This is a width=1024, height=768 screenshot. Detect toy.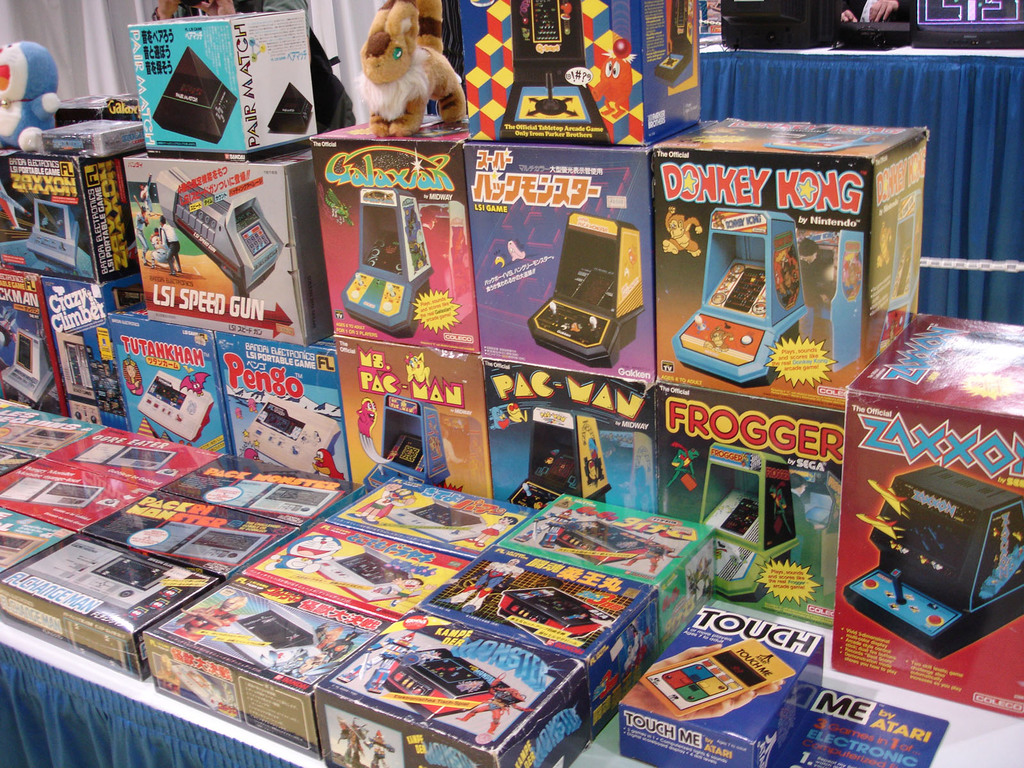
0, 420, 83, 451.
